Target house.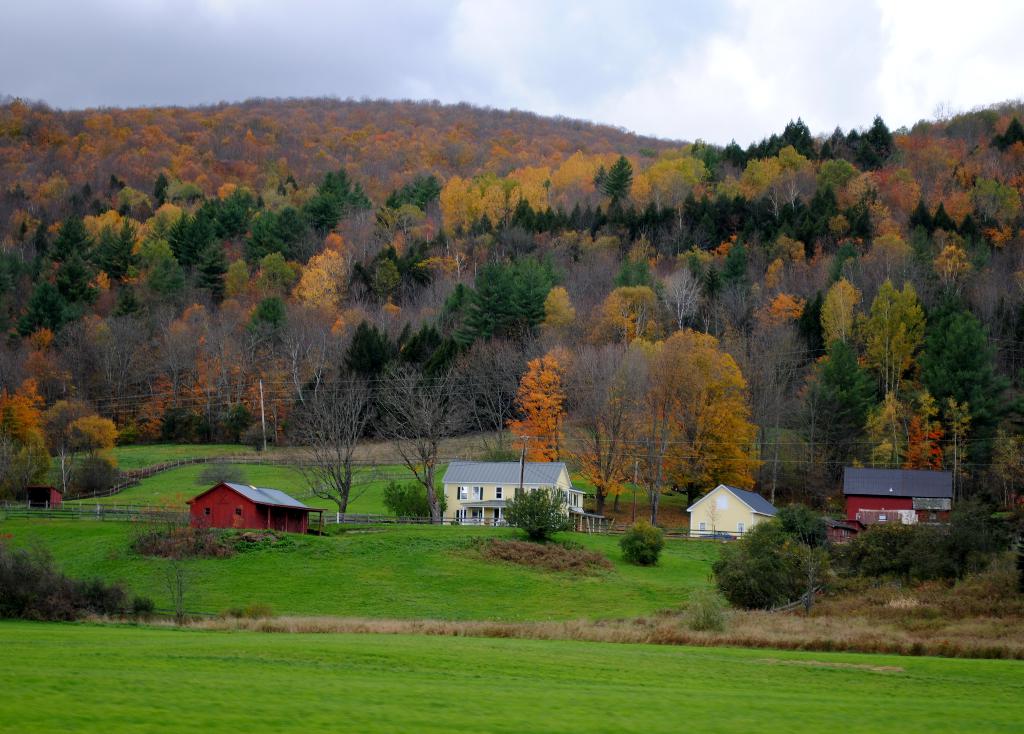
Target region: bbox=(442, 464, 602, 533).
